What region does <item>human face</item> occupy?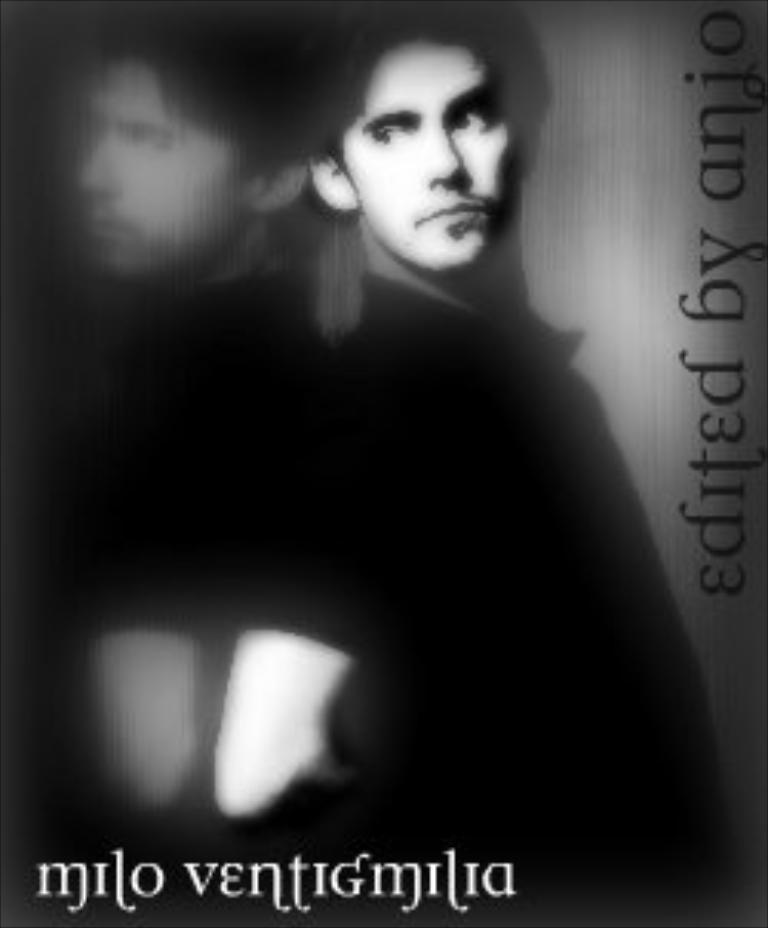
detection(341, 37, 516, 273).
